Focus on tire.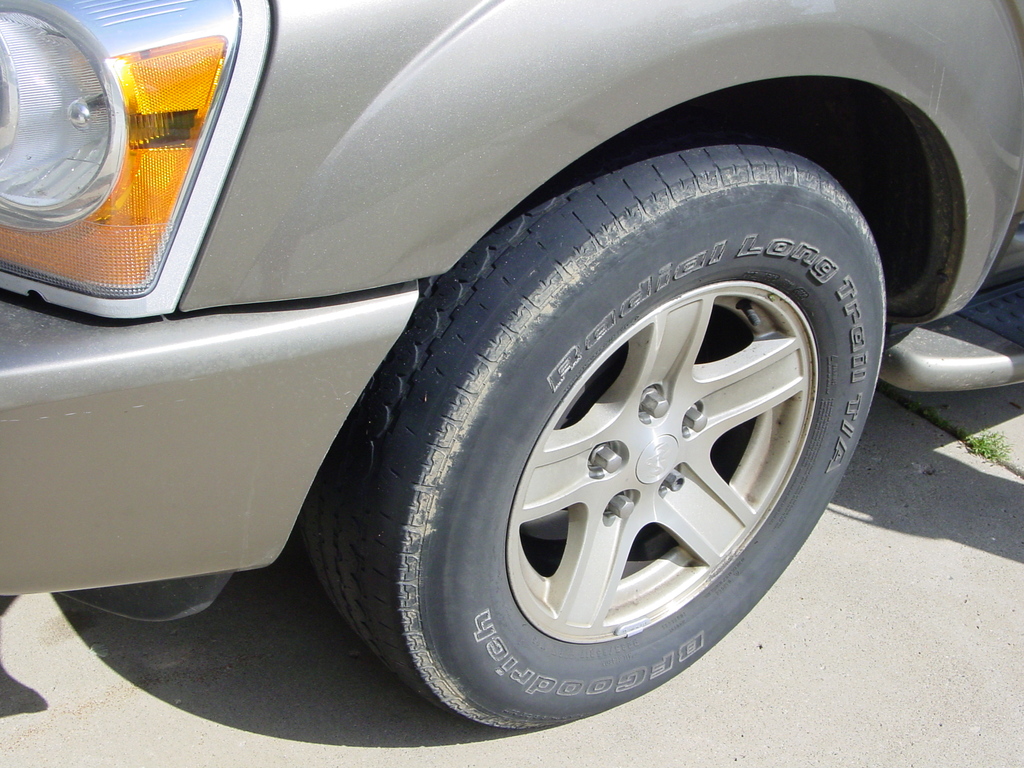
Focused at [293, 125, 888, 733].
